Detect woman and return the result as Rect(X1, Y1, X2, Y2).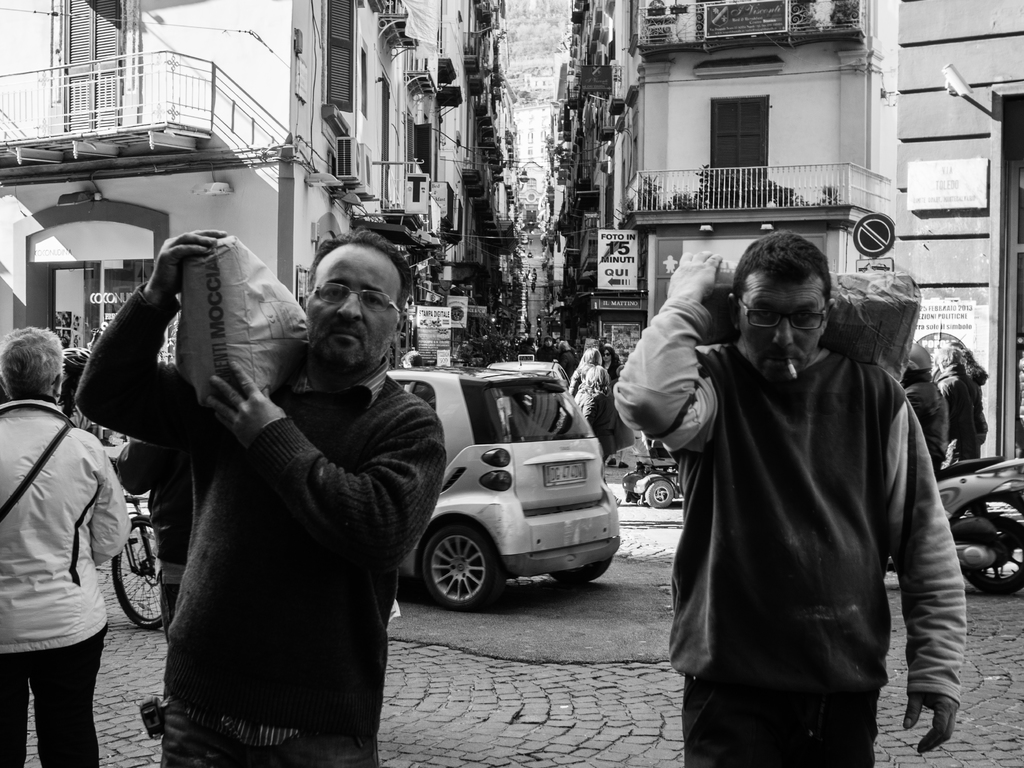
Rect(0, 324, 131, 767).
